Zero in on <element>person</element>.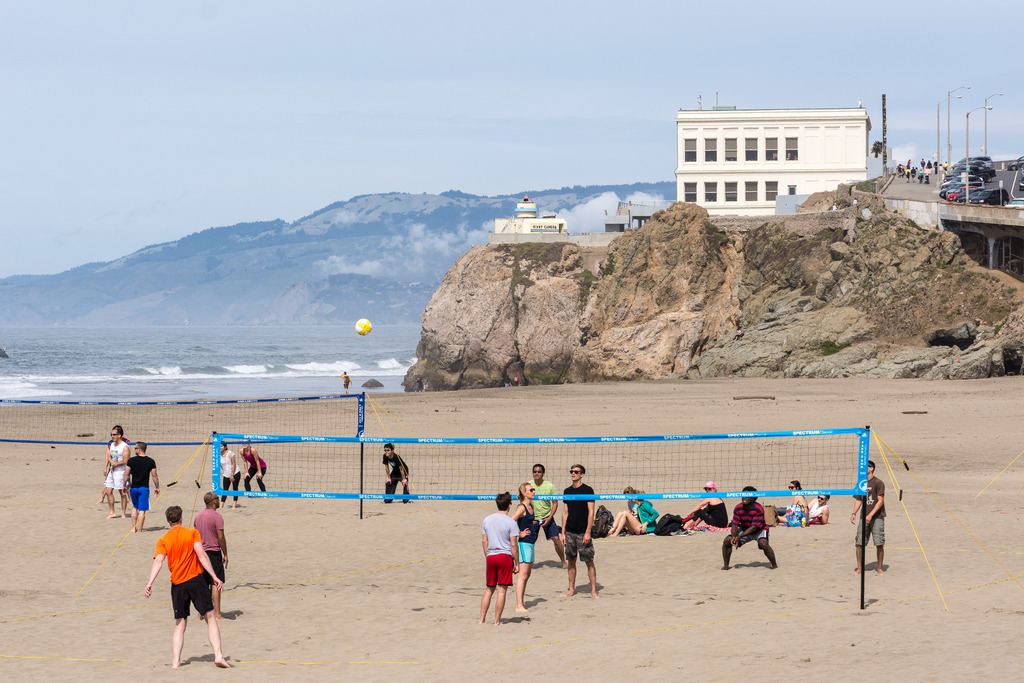
Zeroed in: 808/491/829/527.
